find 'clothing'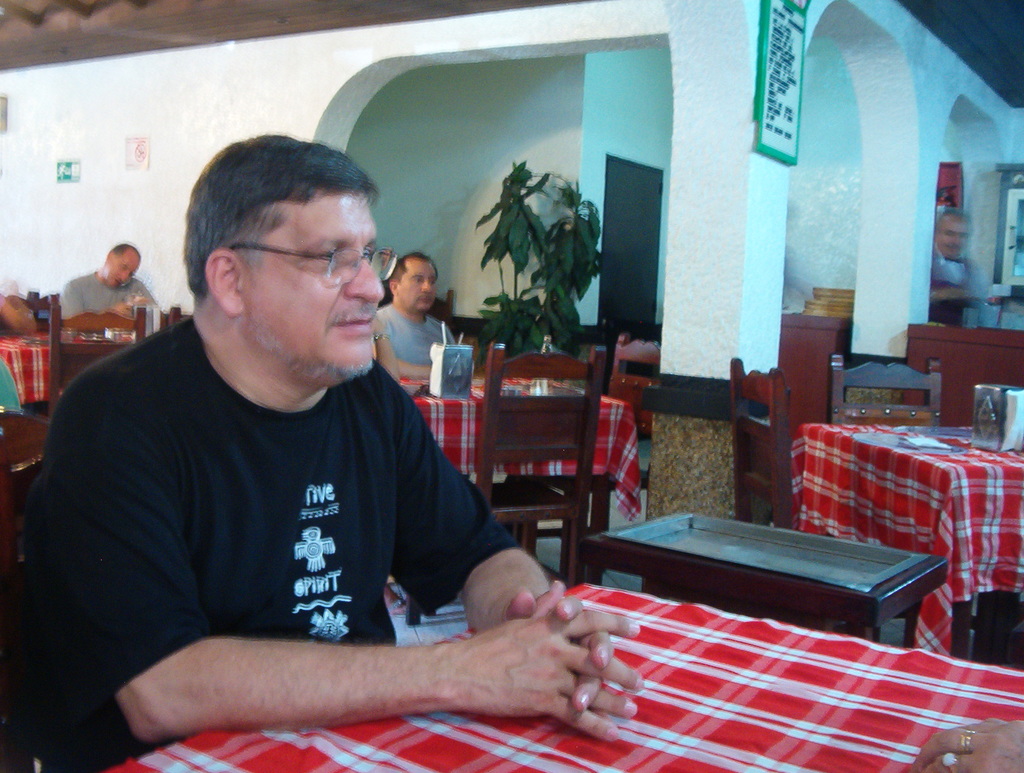
Rect(380, 300, 460, 366)
